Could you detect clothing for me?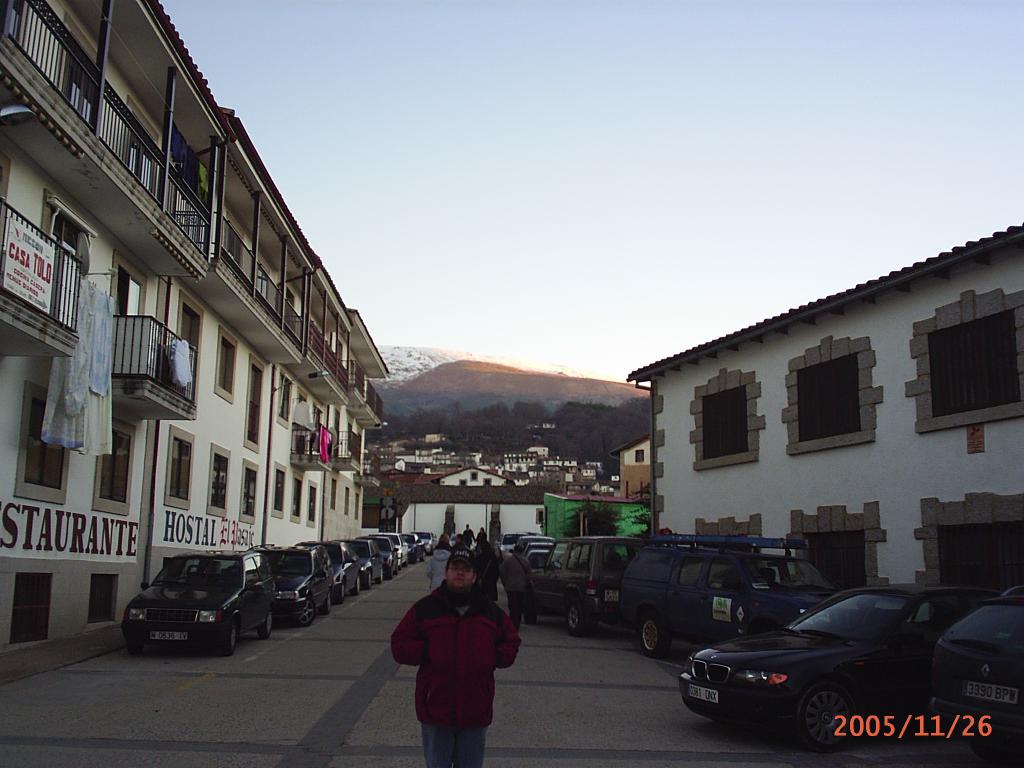
Detection result: bbox=[395, 573, 518, 747].
